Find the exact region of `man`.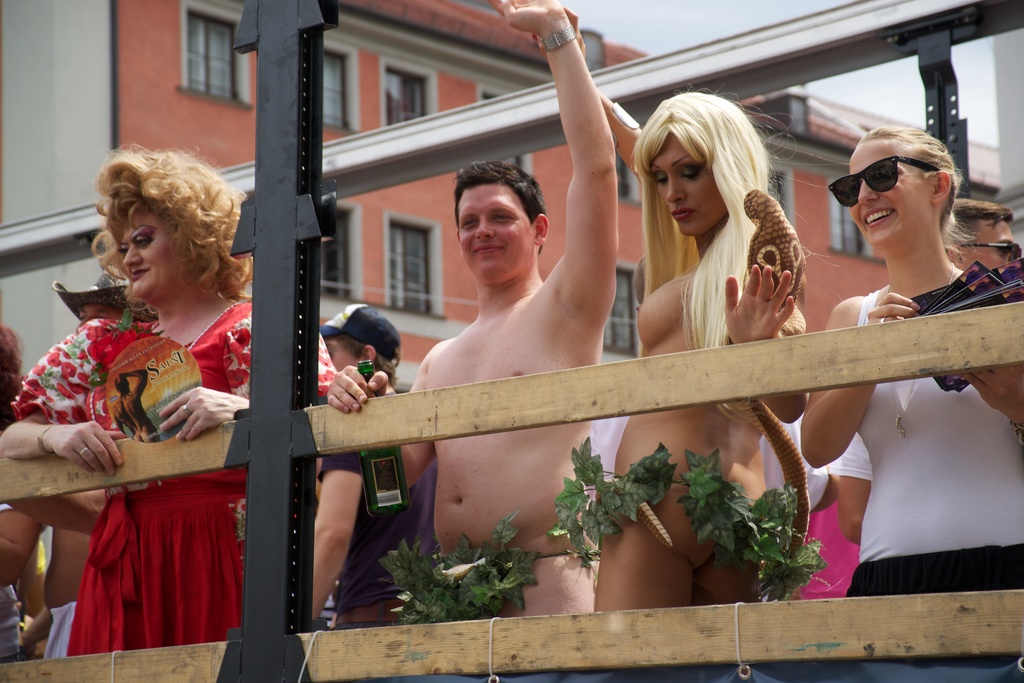
Exact region: 938, 205, 1023, 325.
